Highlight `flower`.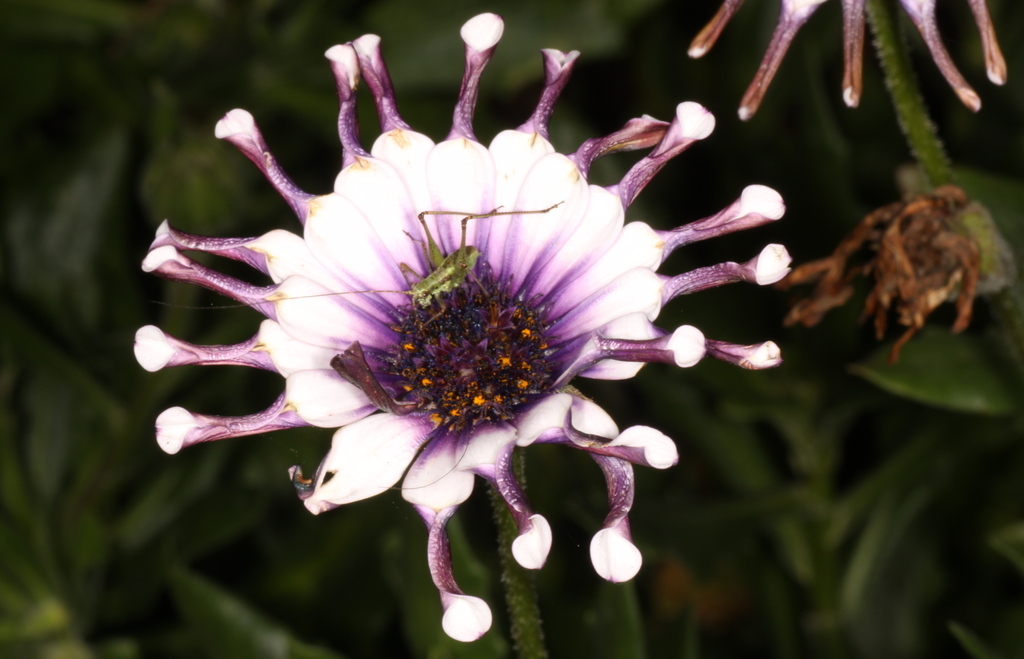
Highlighted region: <region>214, 20, 739, 598</region>.
